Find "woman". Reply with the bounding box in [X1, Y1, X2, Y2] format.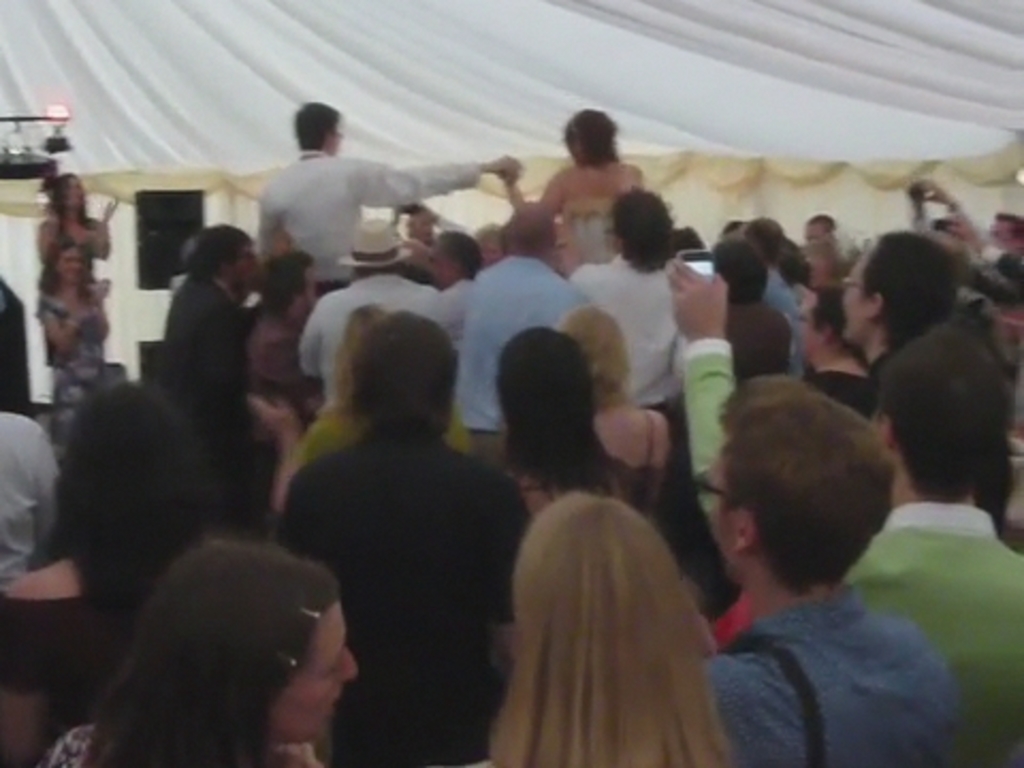
[243, 303, 474, 540].
